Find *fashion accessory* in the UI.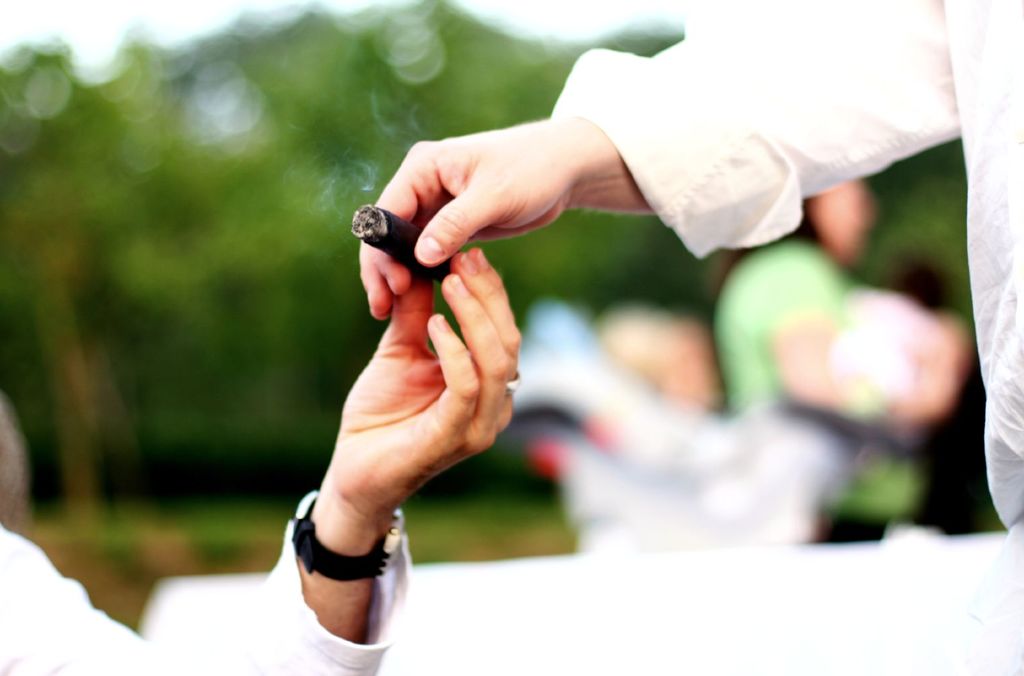
UI element at rect(505, 371, 519, 394).
